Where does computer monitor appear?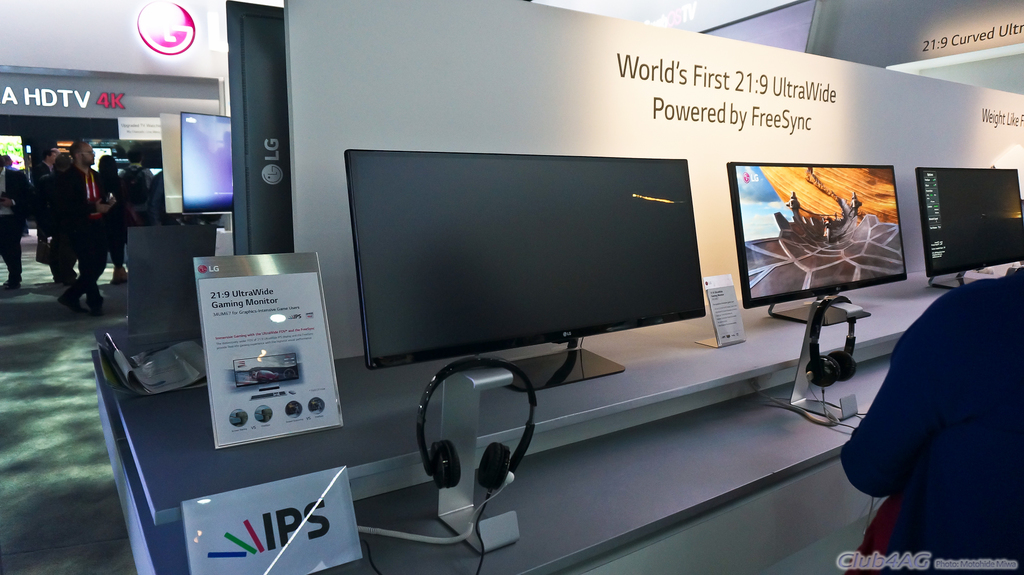
Appears at [x1=321, y1=137, x2=731, y2=404].
